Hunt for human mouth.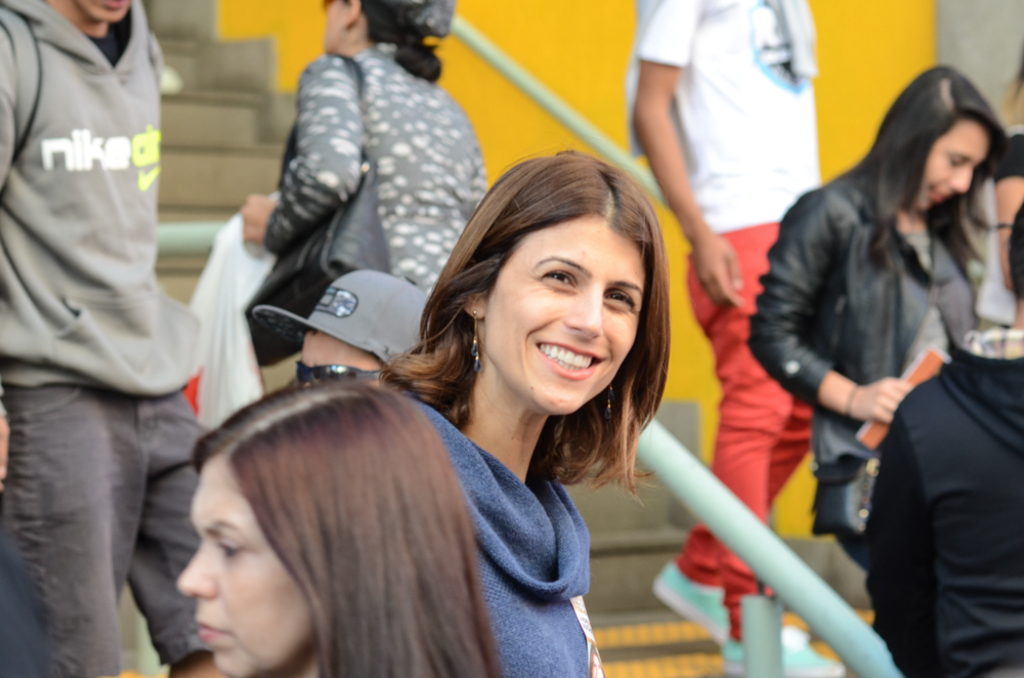
Hunted down at l=532, t=340, r=606, b=384.
